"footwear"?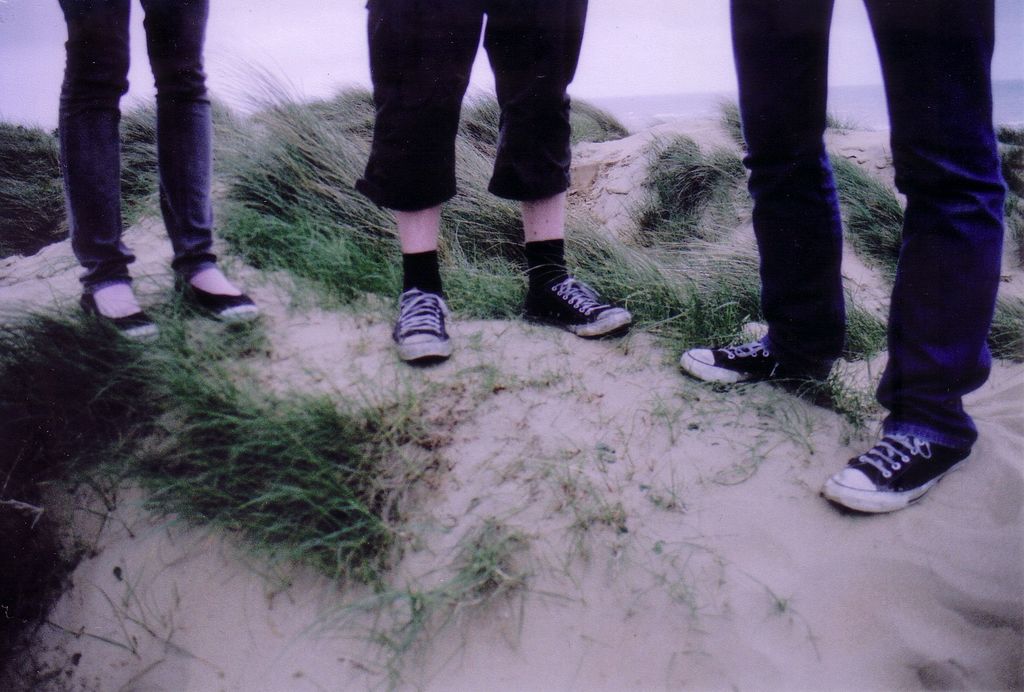
184, 263, 257, 317
